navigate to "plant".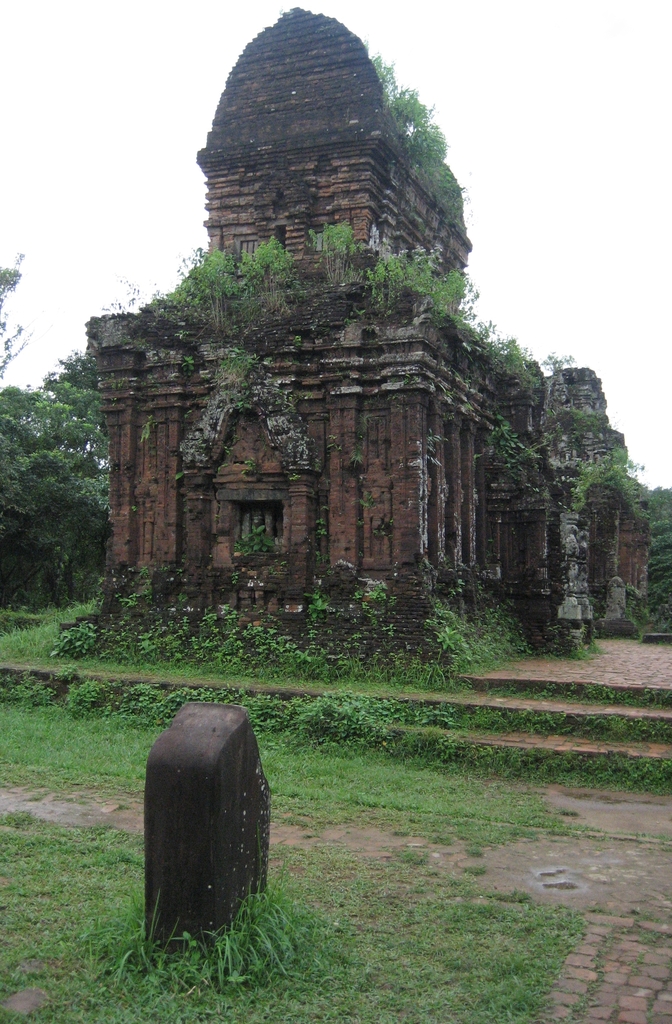
Navigation target: 593 442 671 627.
